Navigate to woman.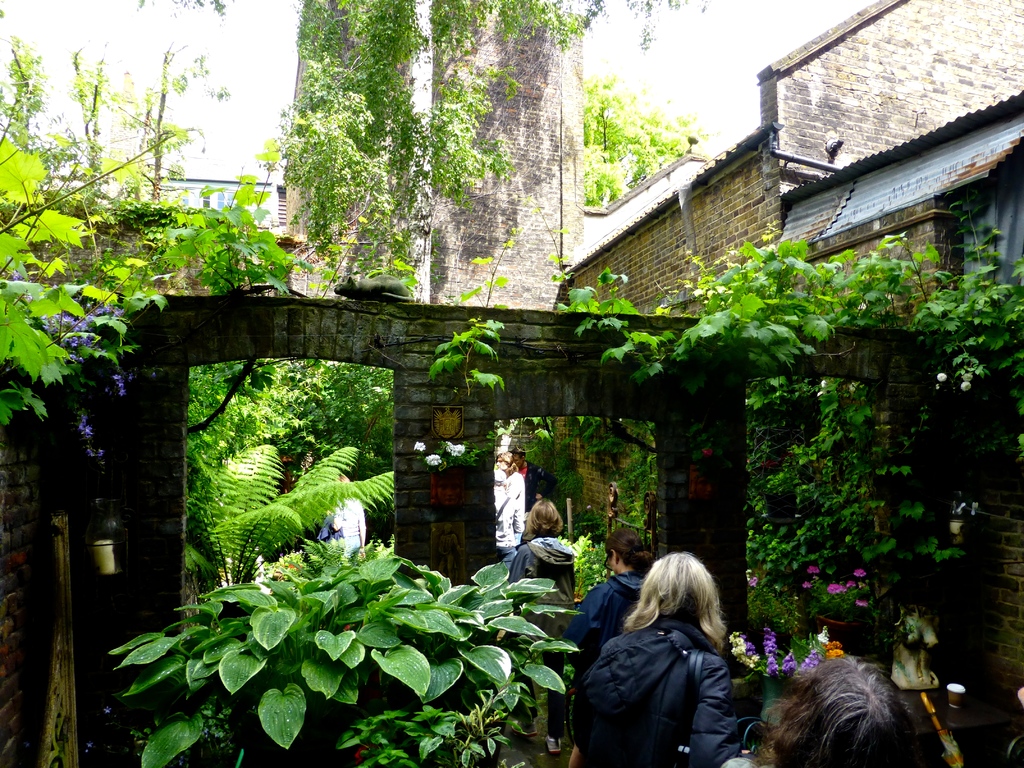
Navigation target: [left=721, top=654, right=943, bottom=767].
